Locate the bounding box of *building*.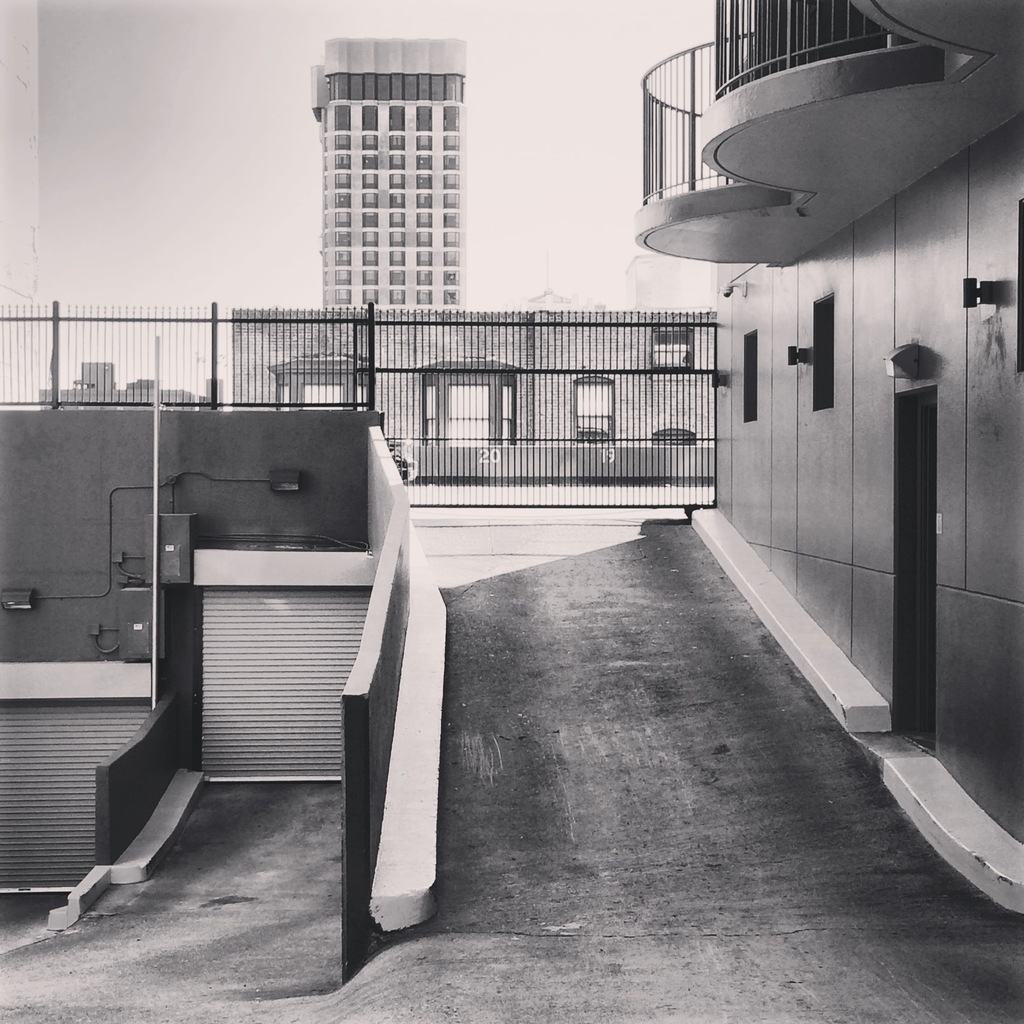
Bounding box: 231:309:717:484.
